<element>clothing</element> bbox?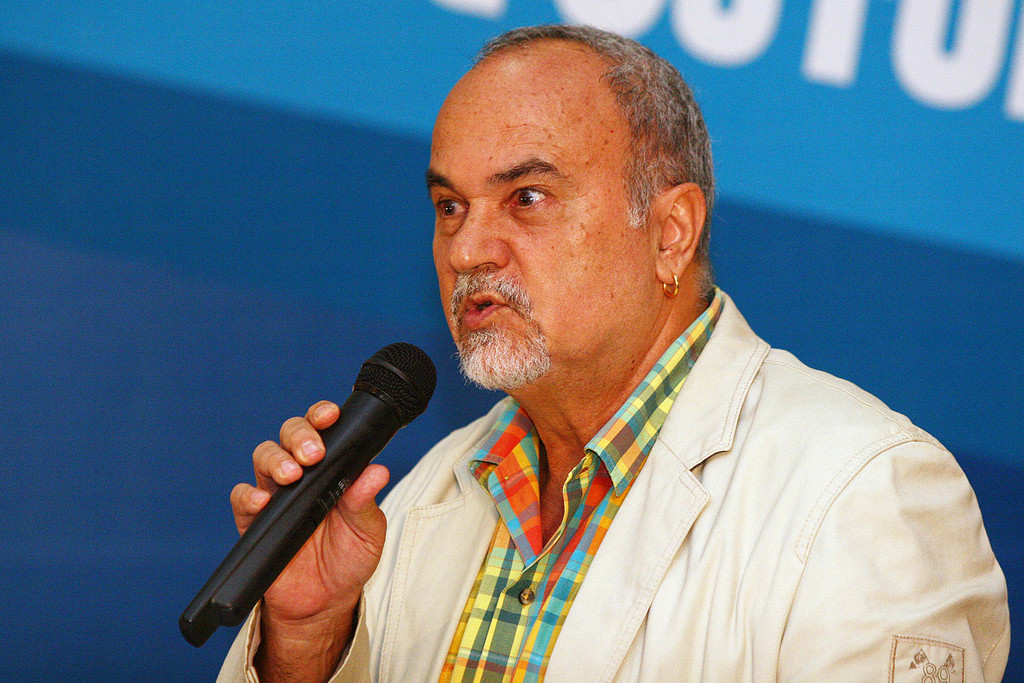
{"left": 218, "top": 284, "right": 1013, "bottom": 682}
